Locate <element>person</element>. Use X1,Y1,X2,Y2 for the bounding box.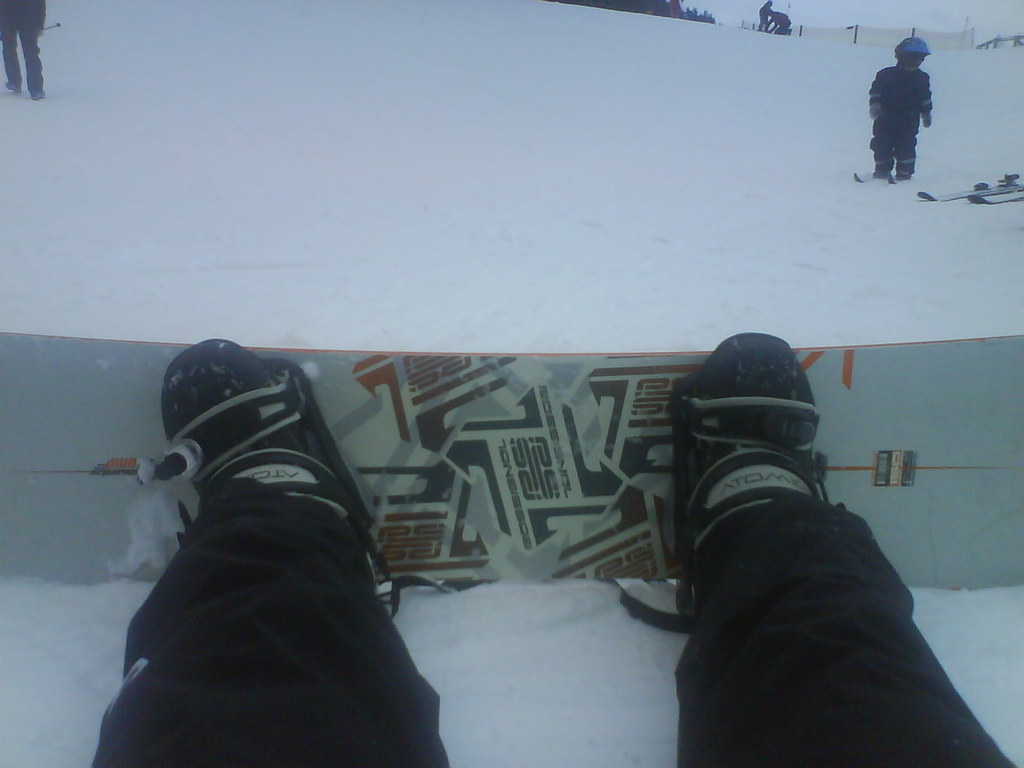
870,38,933,184.
